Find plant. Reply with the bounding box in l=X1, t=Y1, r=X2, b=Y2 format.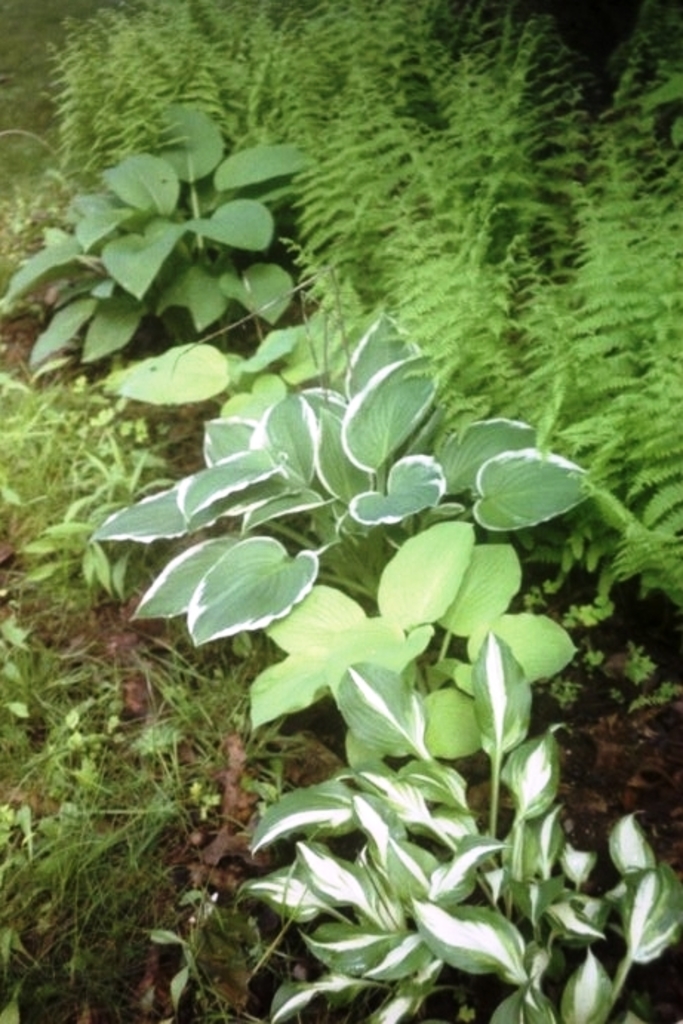
l=237, t=624, r=682, b=1023.
